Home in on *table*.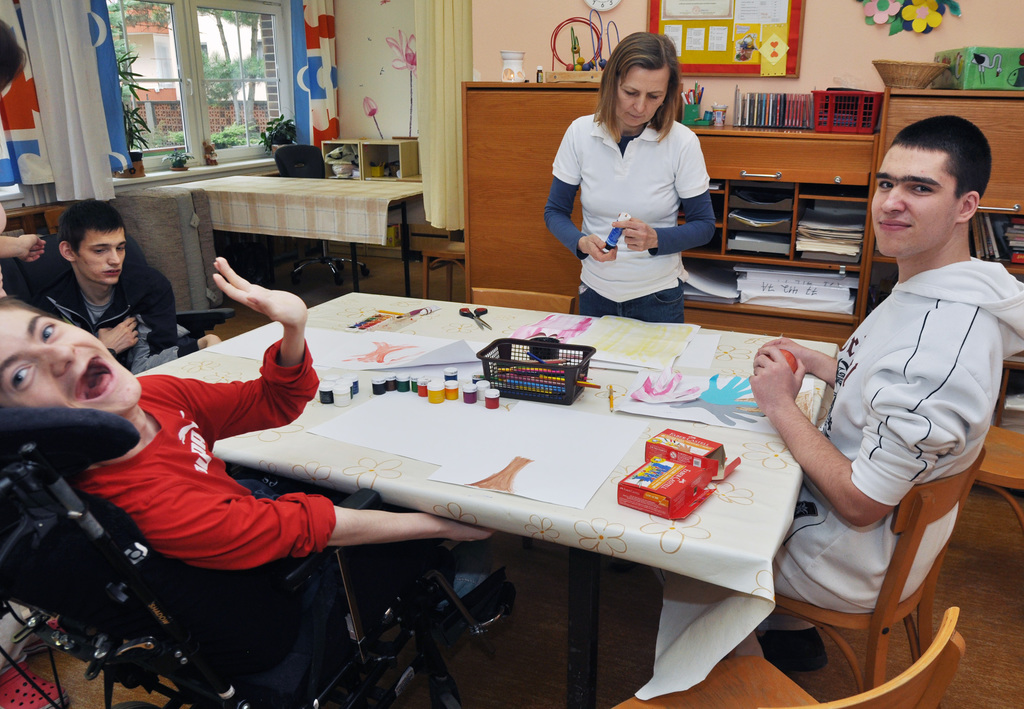
Homed in at locate(131, 299, 914, 685).
